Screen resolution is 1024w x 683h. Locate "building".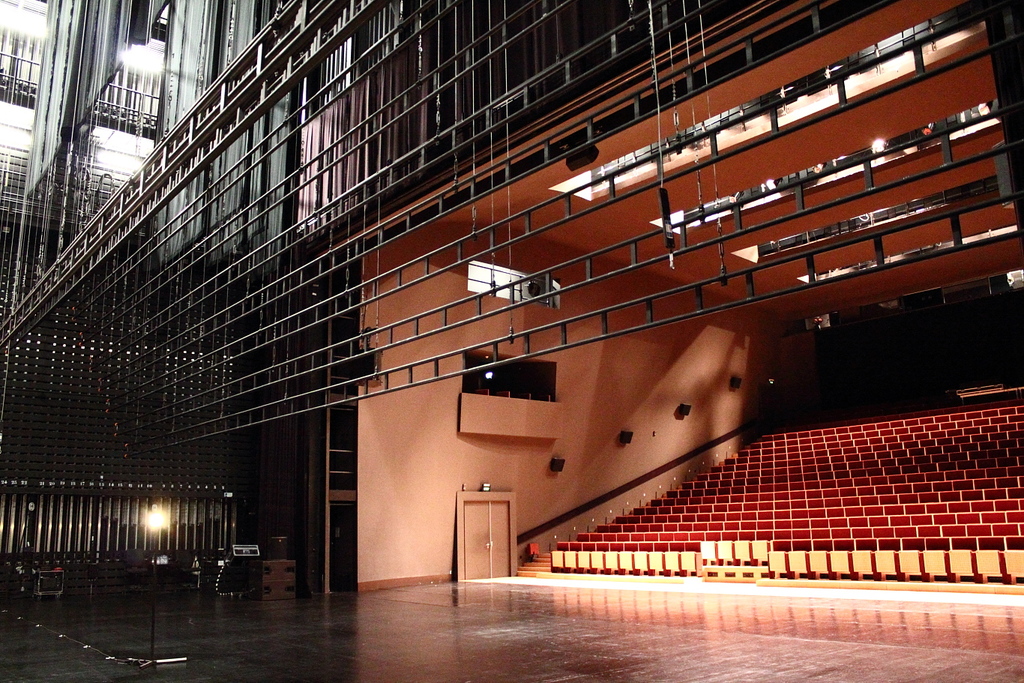
BBox(0, 0, 1023, 682).
